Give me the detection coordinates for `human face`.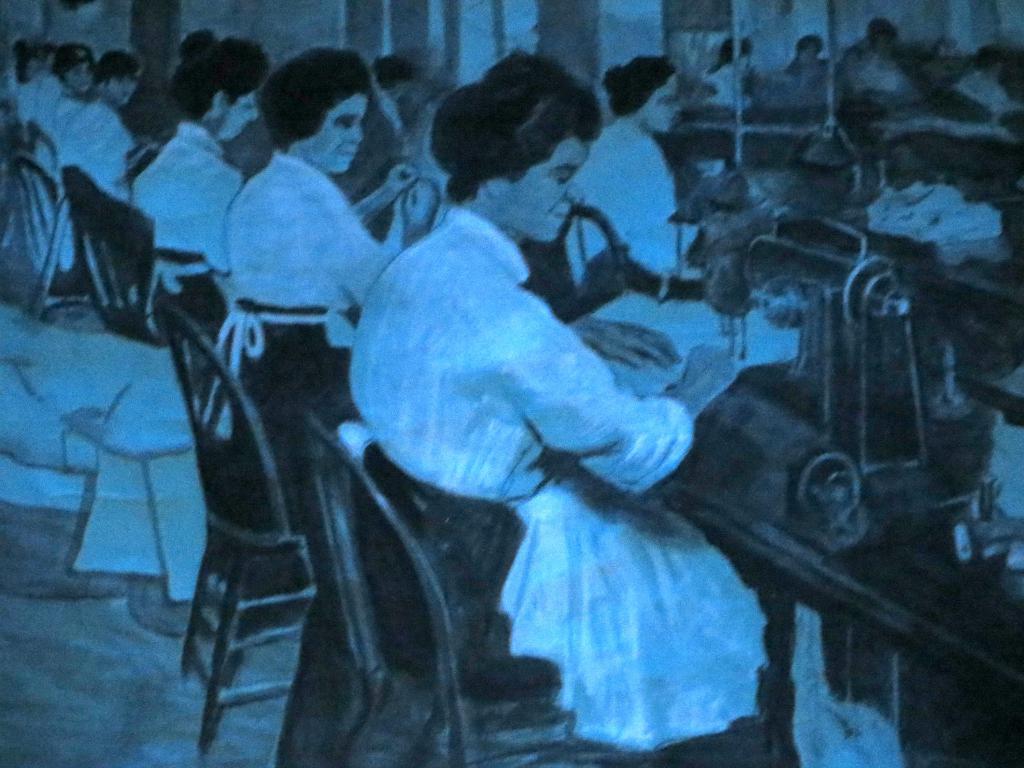
bbox=(223, 98, 260, 139).
